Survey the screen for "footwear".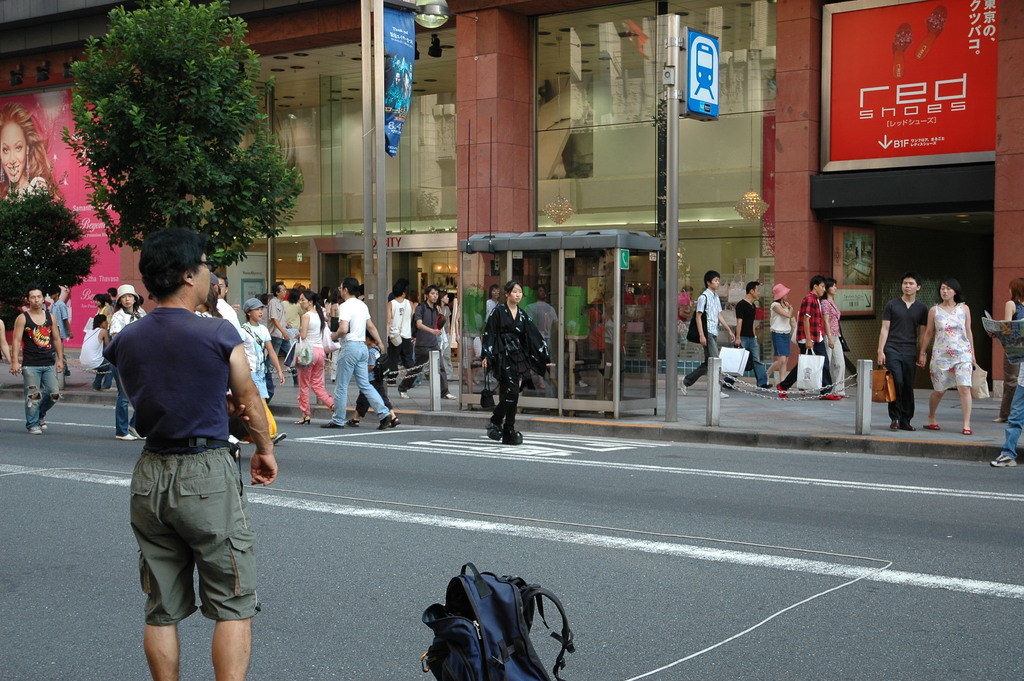
Survey found: select_region(924, 423, 940, 431).
